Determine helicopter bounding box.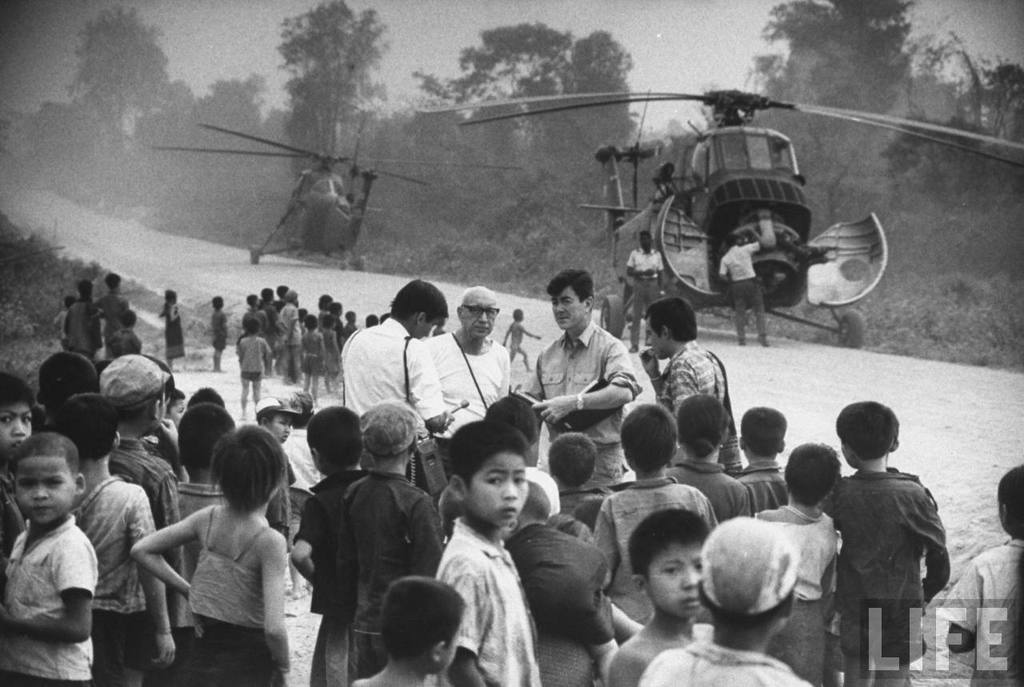
Determined: (x1=152, y1=119, x2=526, y2=271).
